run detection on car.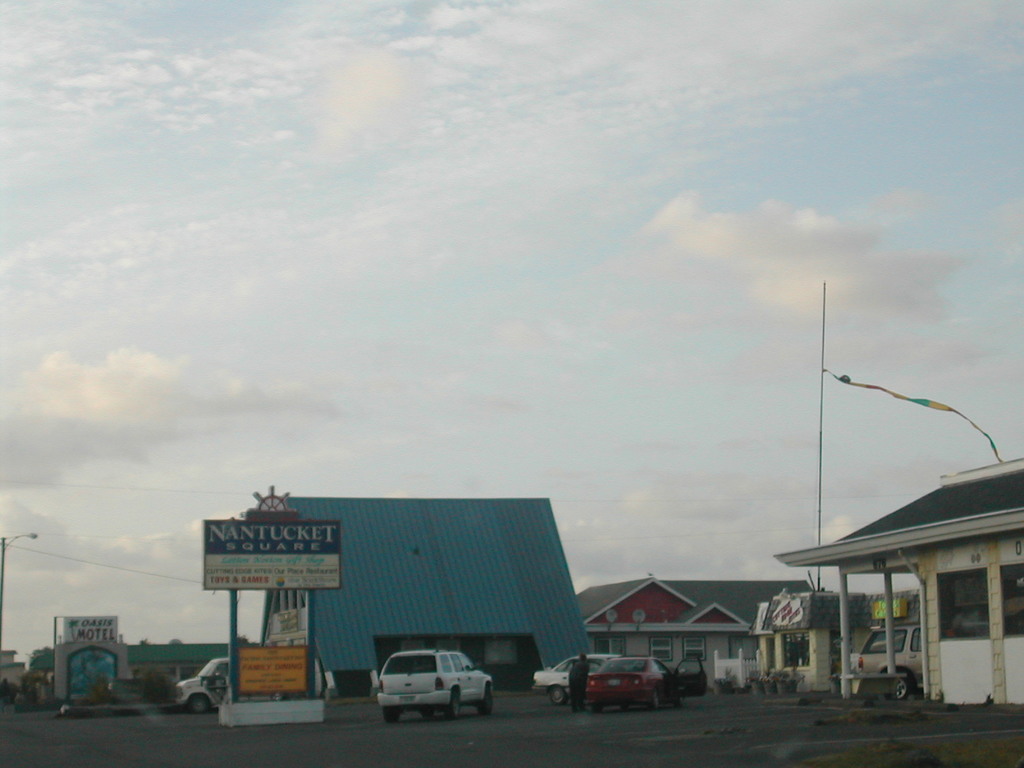
Result: box=[860, 627, 920, 696].
